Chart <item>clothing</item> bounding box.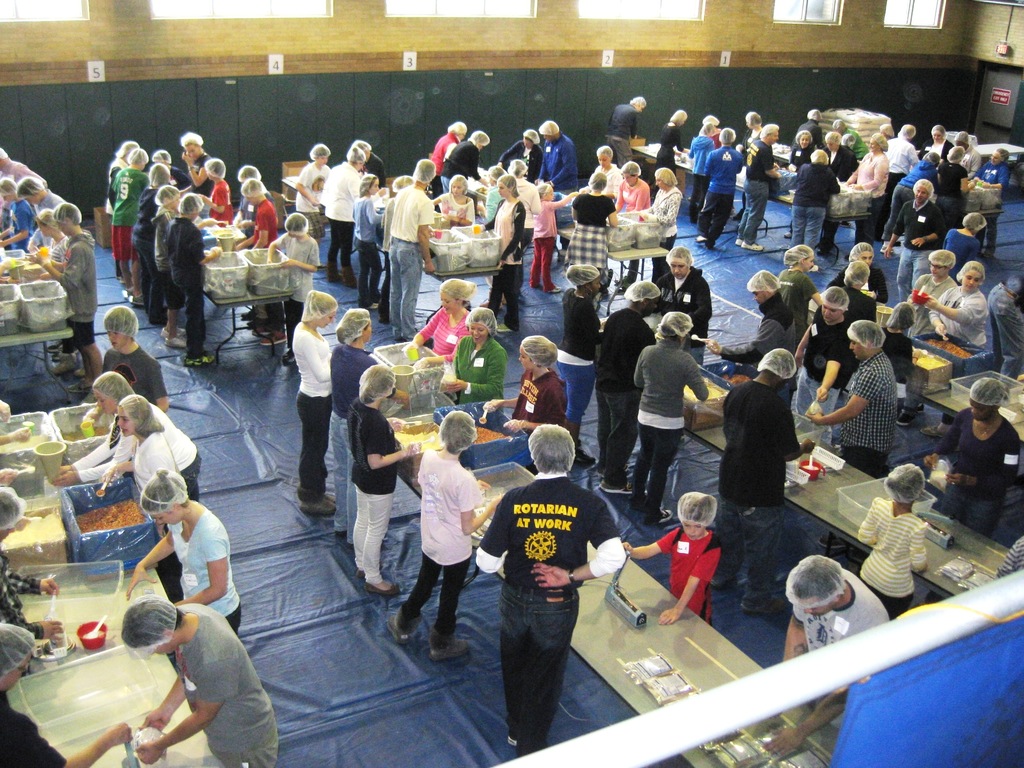
Charted: select_region(349, 402, 402, 574).
